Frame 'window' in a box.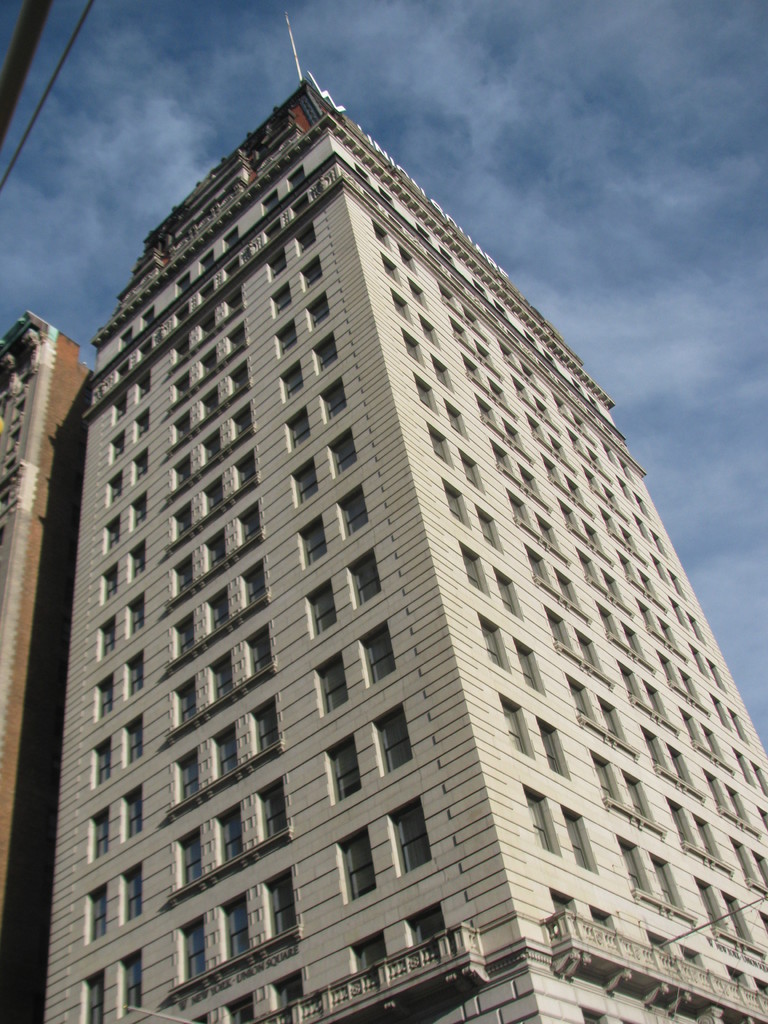
bbox=[620, 767, 658, 826].
